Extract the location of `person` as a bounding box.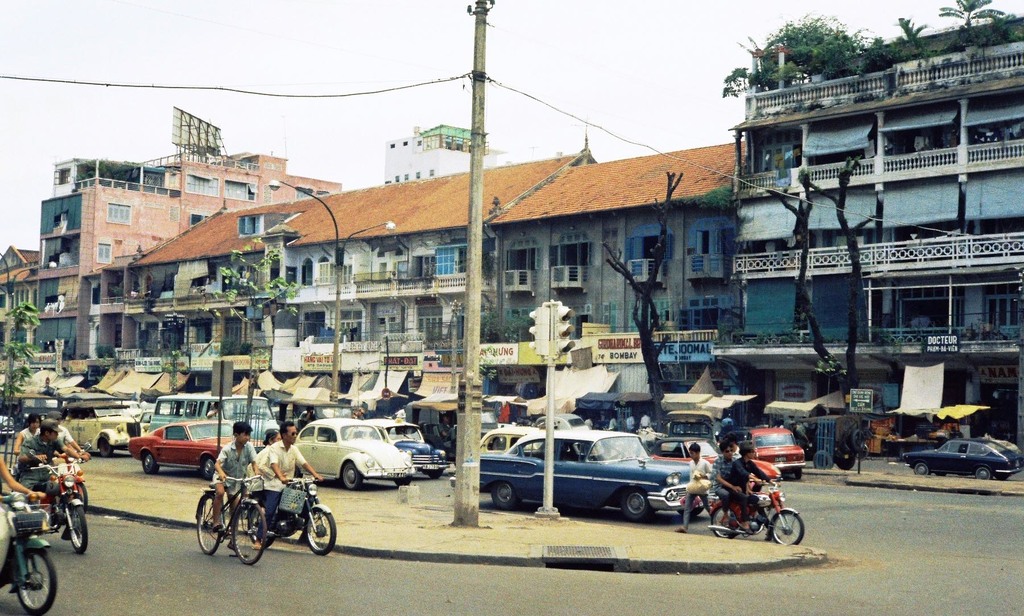
left=717, top=434, right=777, bottom=548.
